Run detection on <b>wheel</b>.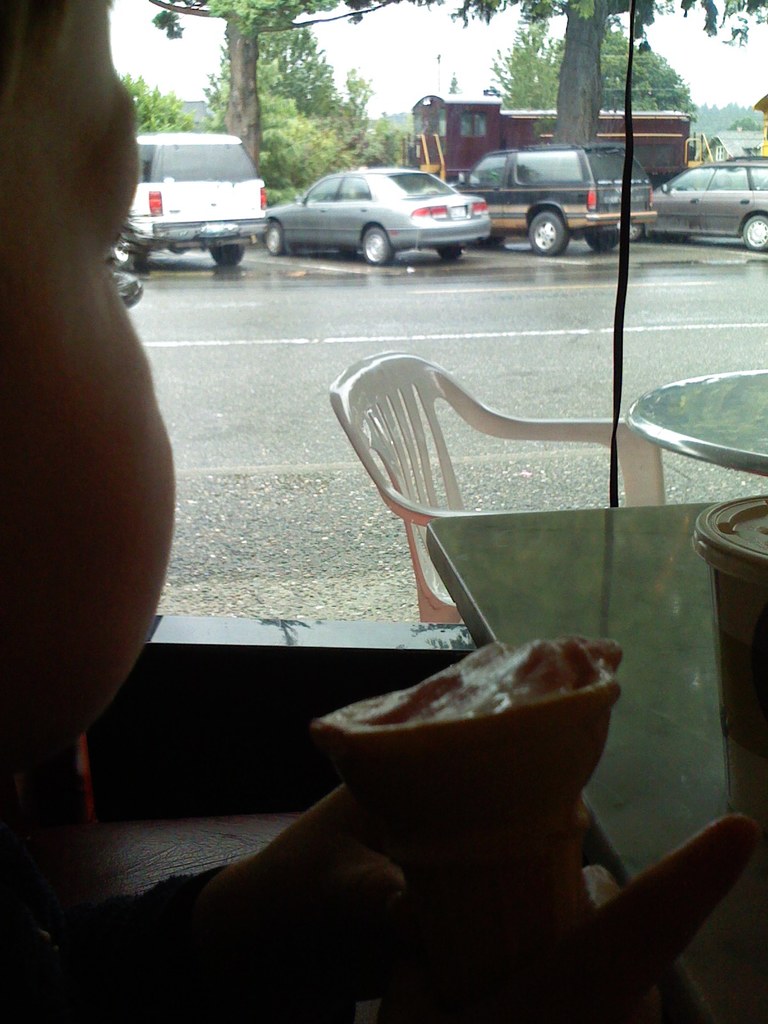
Result: detection(479, 236, 504, 243).
